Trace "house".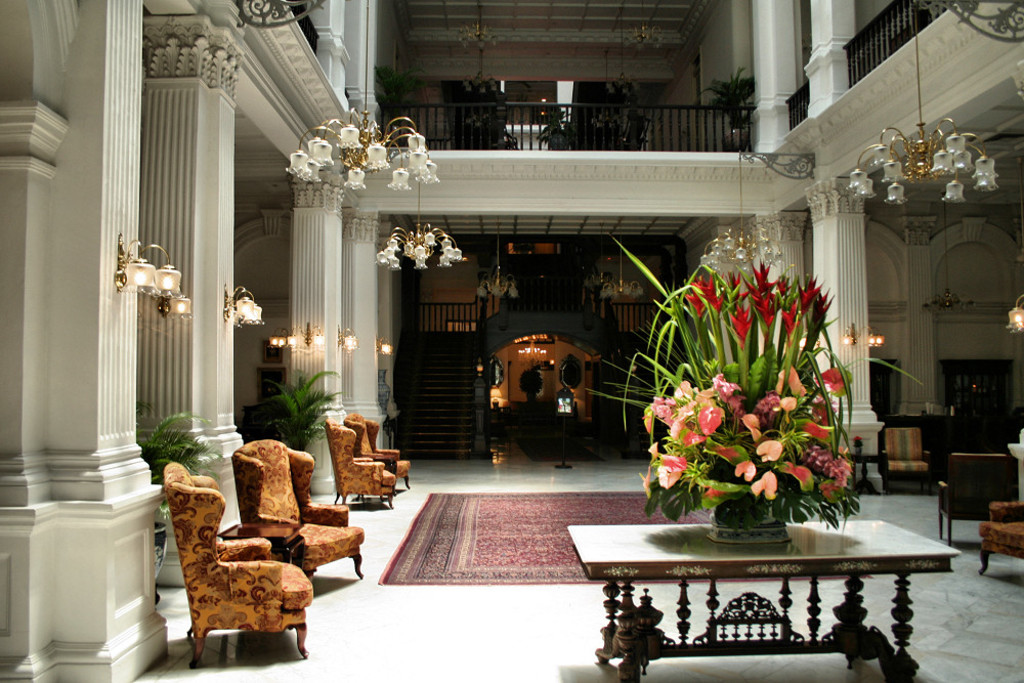
Traced to Rect(0, 0, 1023, 682).
